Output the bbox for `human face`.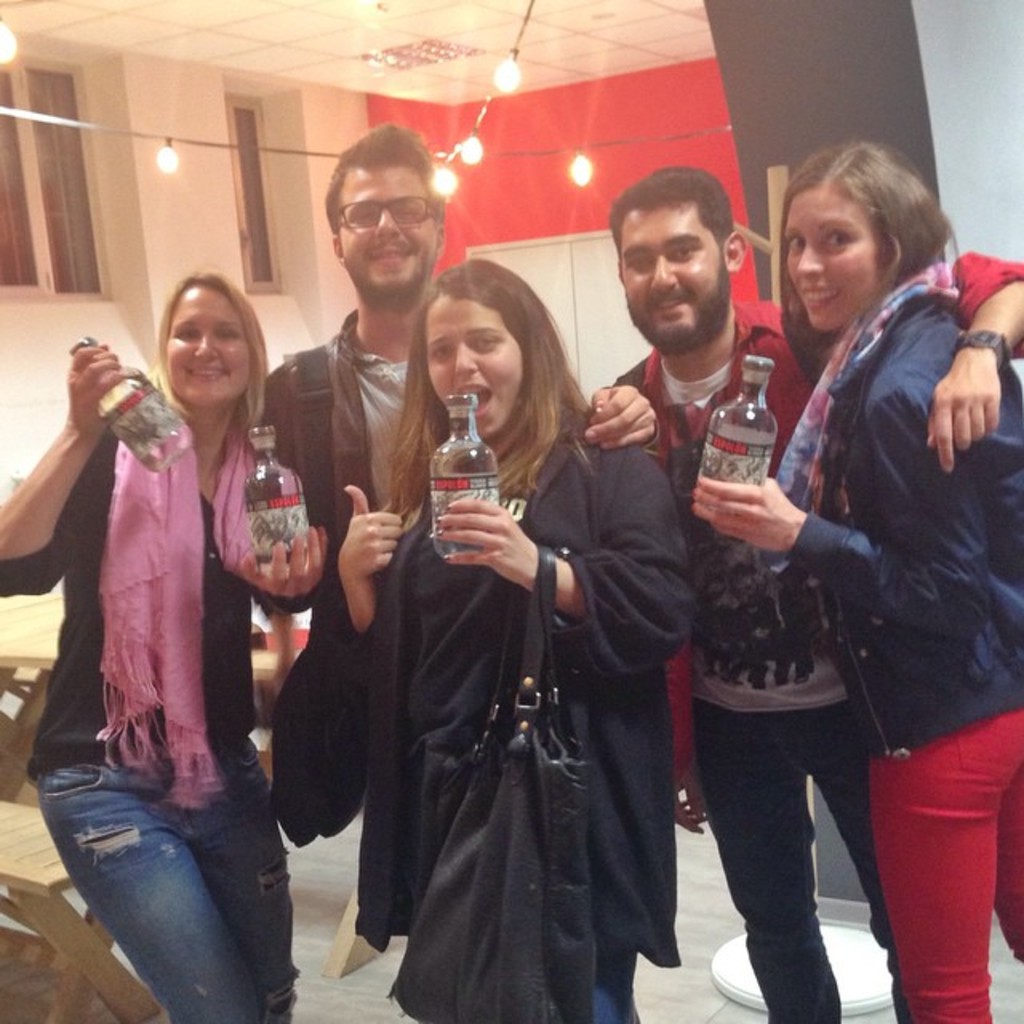
detection(618, 198, 731, 346).
